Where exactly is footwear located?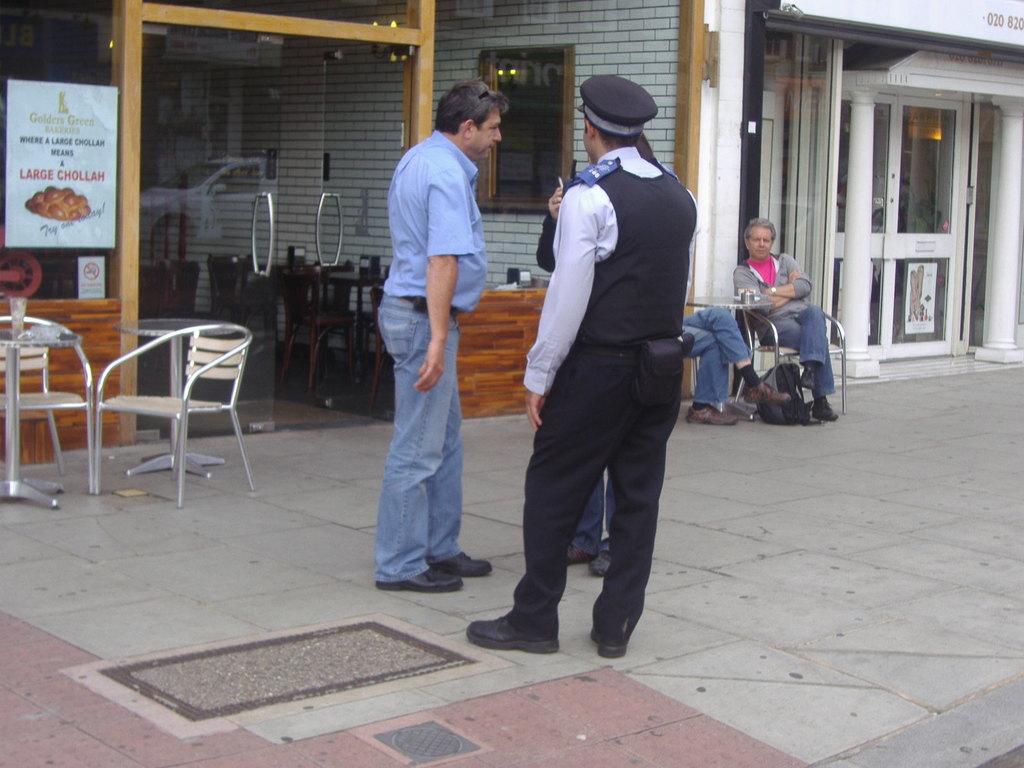
Its bounding box is bbox=[465, 618, 557, 655].
